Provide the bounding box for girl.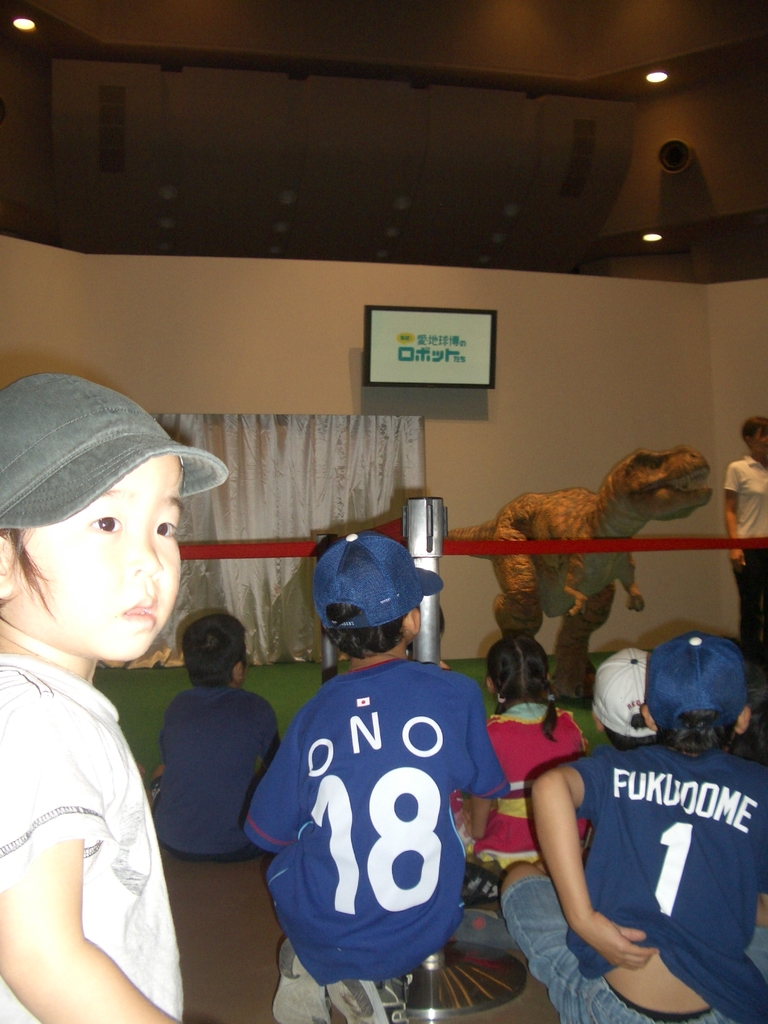
bbox(0, 368, 191, 1023).
